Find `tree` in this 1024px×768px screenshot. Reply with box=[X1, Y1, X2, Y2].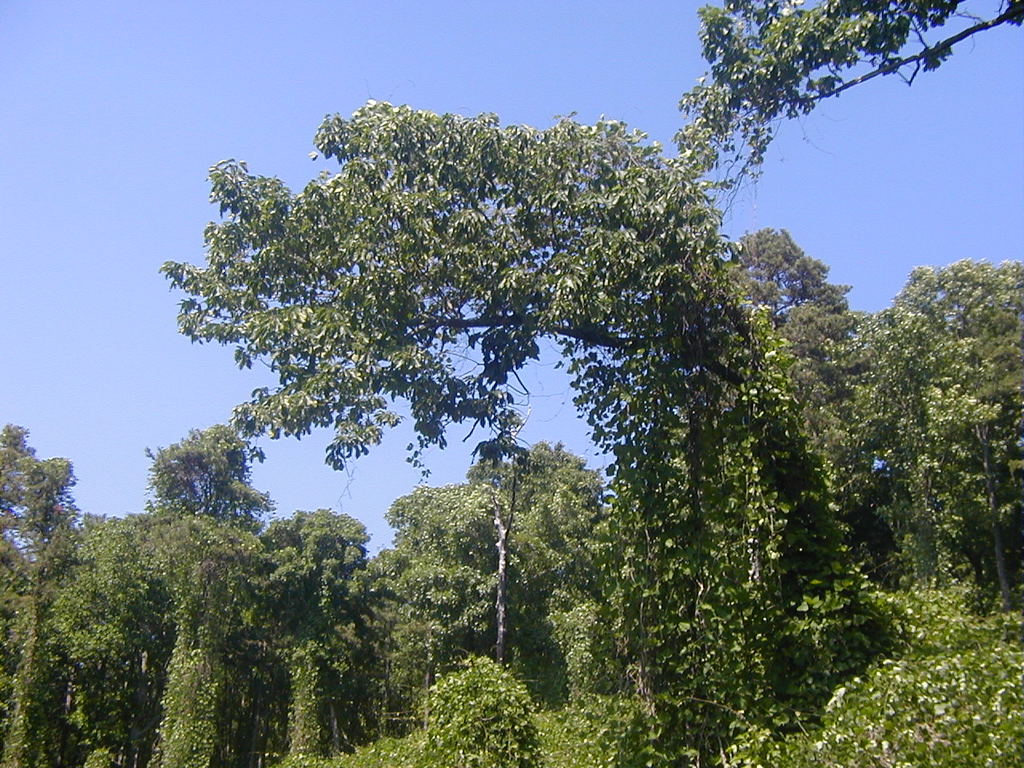
box=[523, 570, 639, 767].
